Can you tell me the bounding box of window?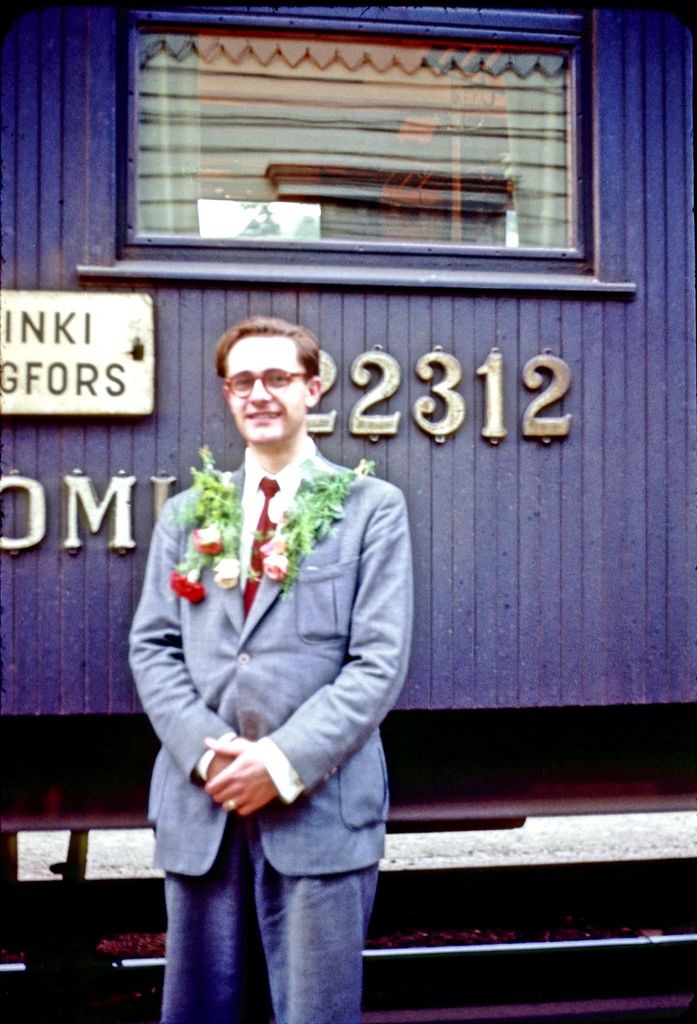
[127, 15, 591, 267].
